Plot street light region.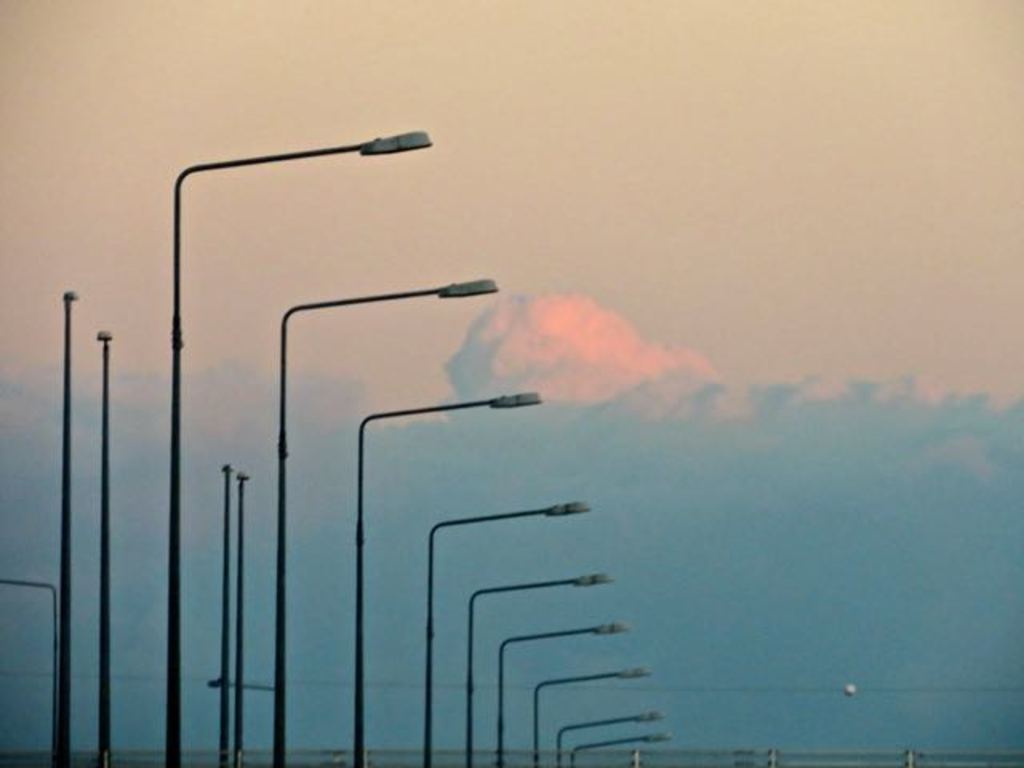
Plotted at x1=568, y1=738, x2=661, y2=760.
